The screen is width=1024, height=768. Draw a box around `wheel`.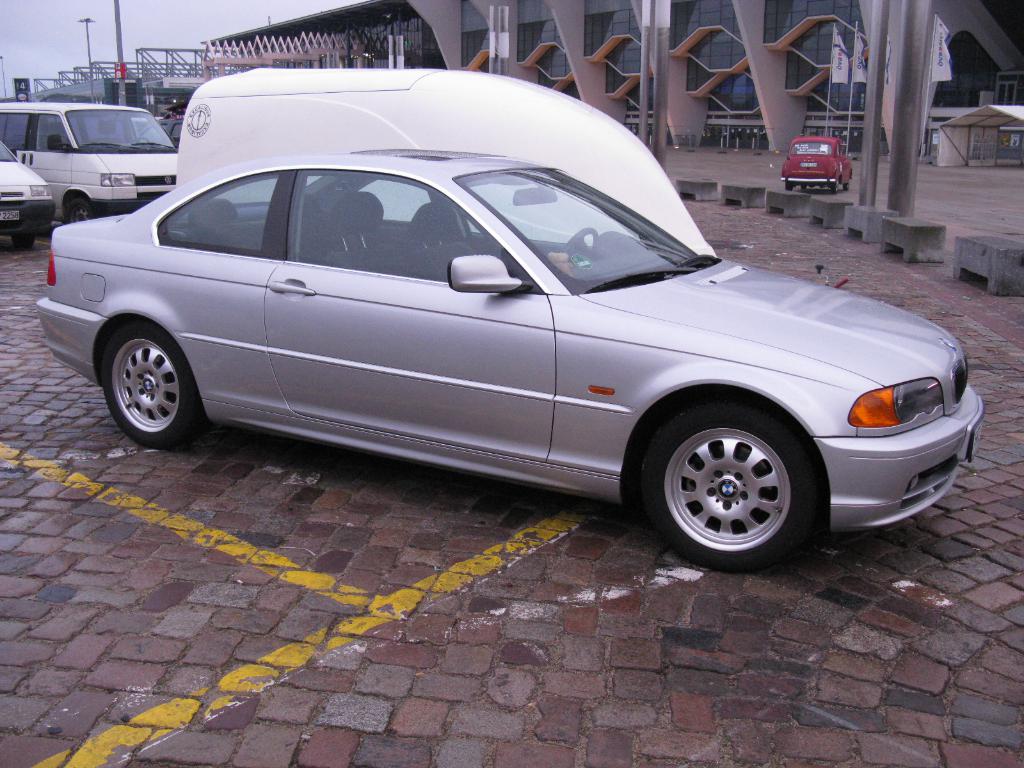
<region>844, 182, 849, 191</region>.
